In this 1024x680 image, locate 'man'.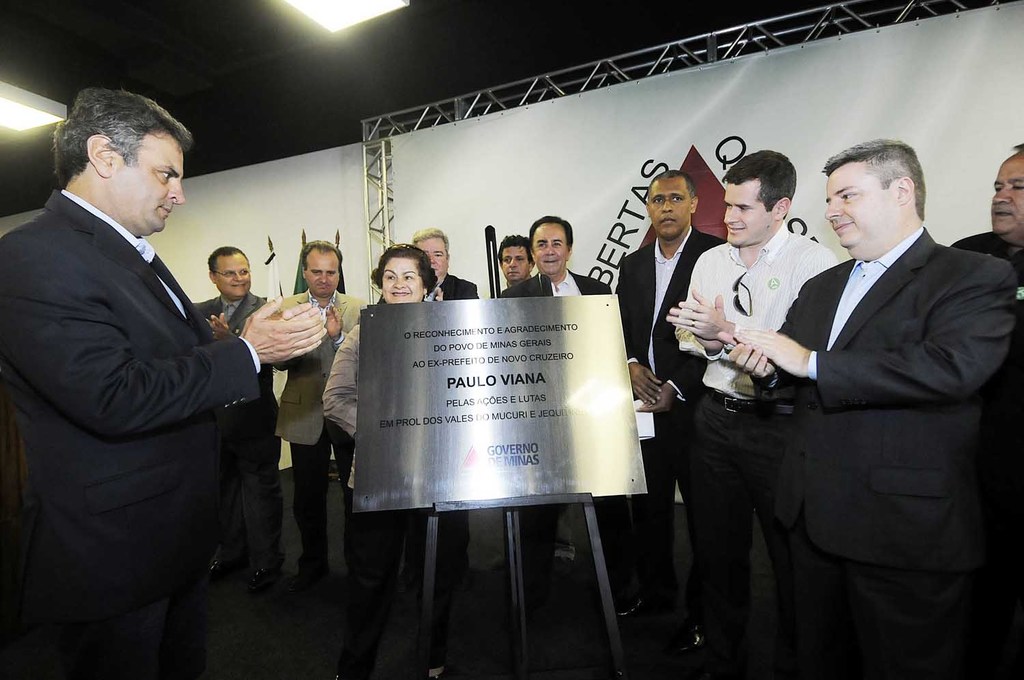
Bounding box: (664,150,839,679).
